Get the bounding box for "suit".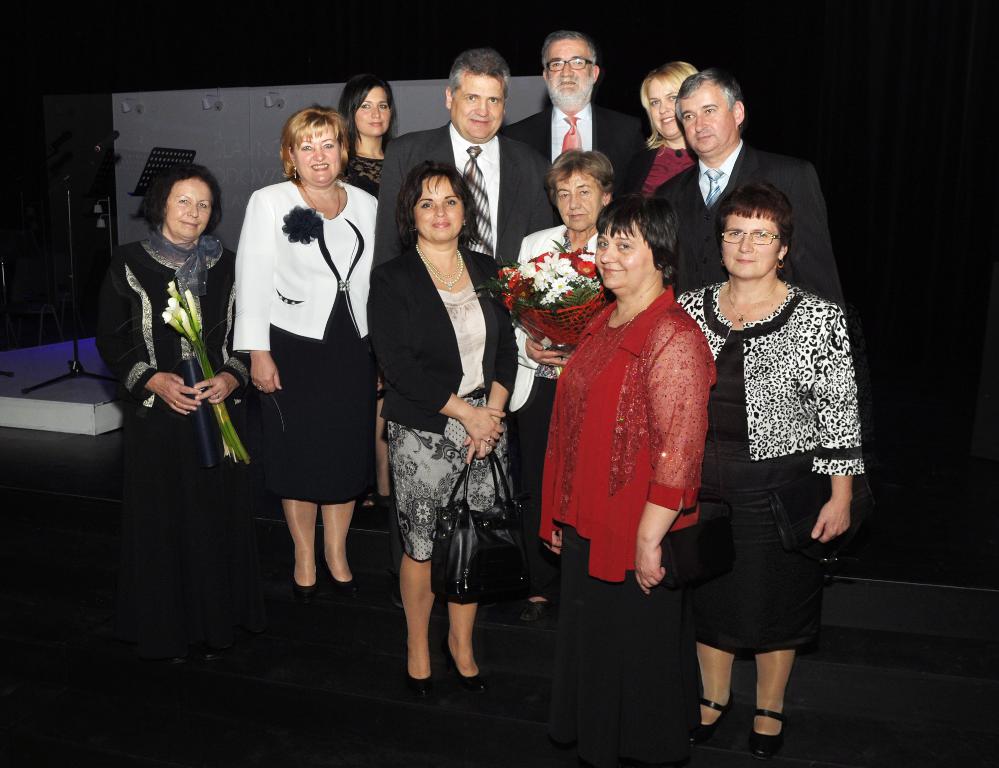
495, 106, 646, 209.
